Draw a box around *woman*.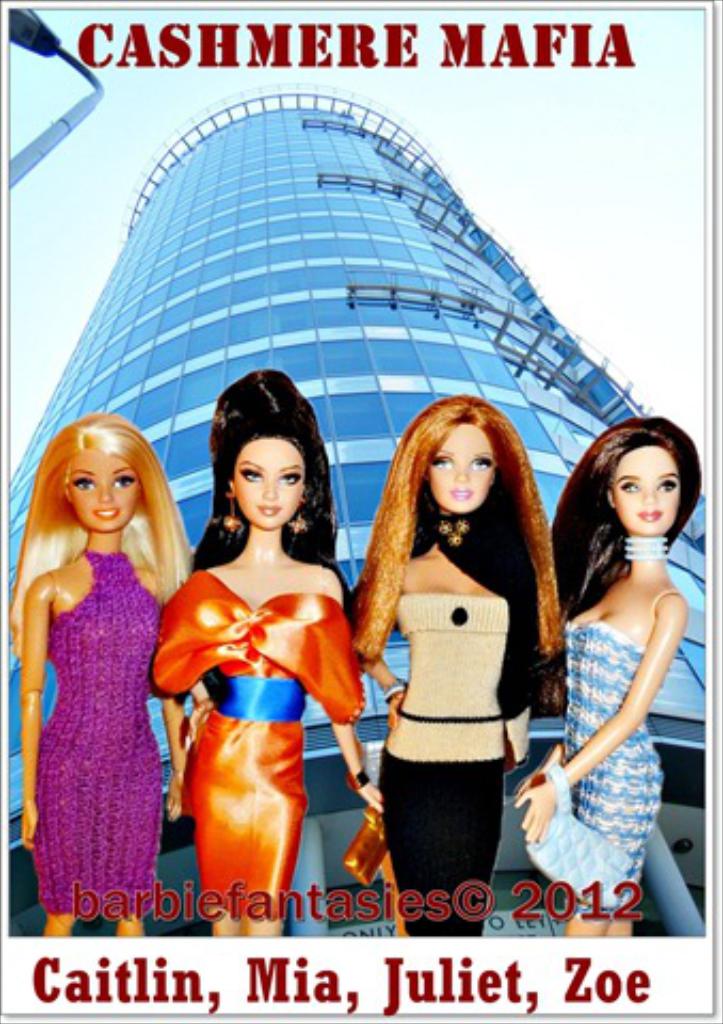
crop(158, 378, 395, 939).
